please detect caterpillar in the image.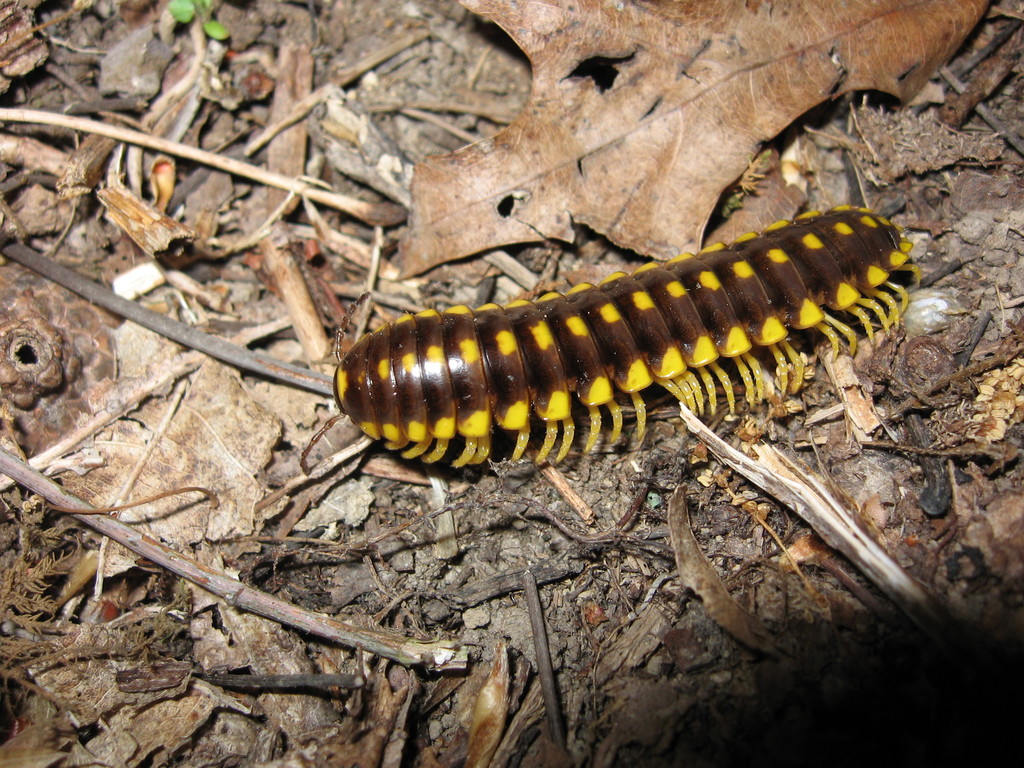
crop(336, 205, 918, 468).
